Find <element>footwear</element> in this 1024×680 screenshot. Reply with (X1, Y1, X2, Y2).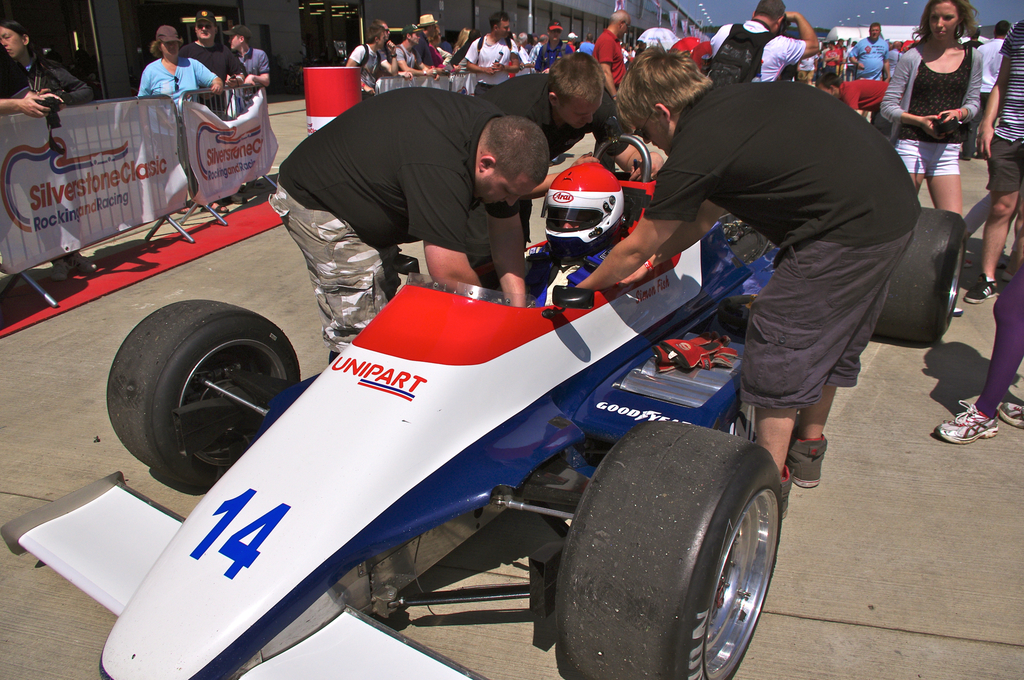
(785, 437, 828, 490).
